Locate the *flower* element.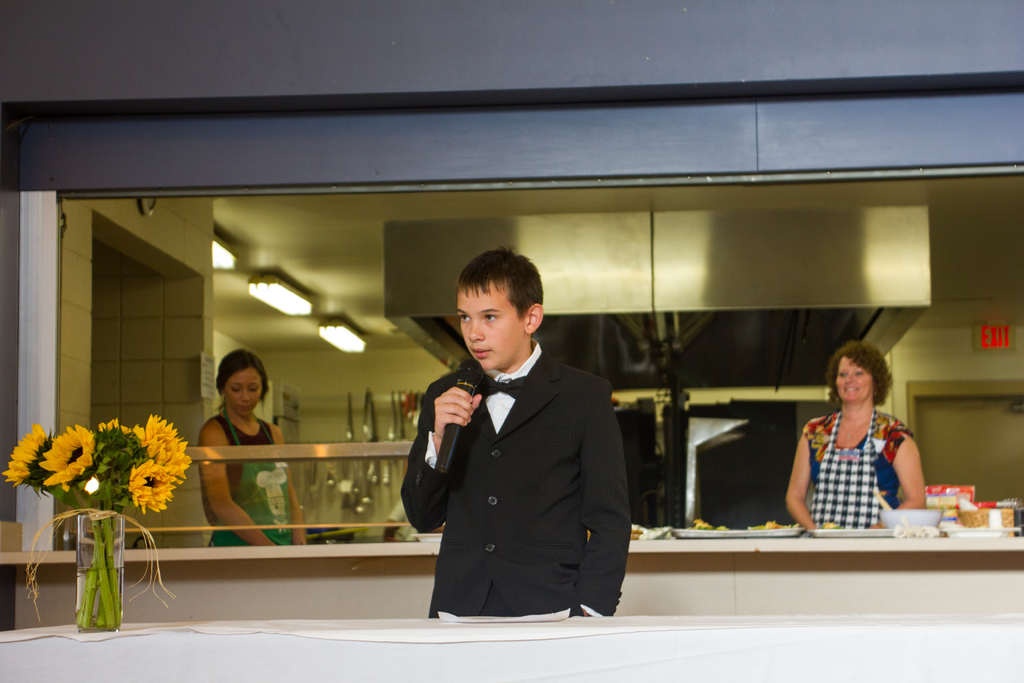
Element bbox: [left=127, top=462, right=177, bottom=511].
